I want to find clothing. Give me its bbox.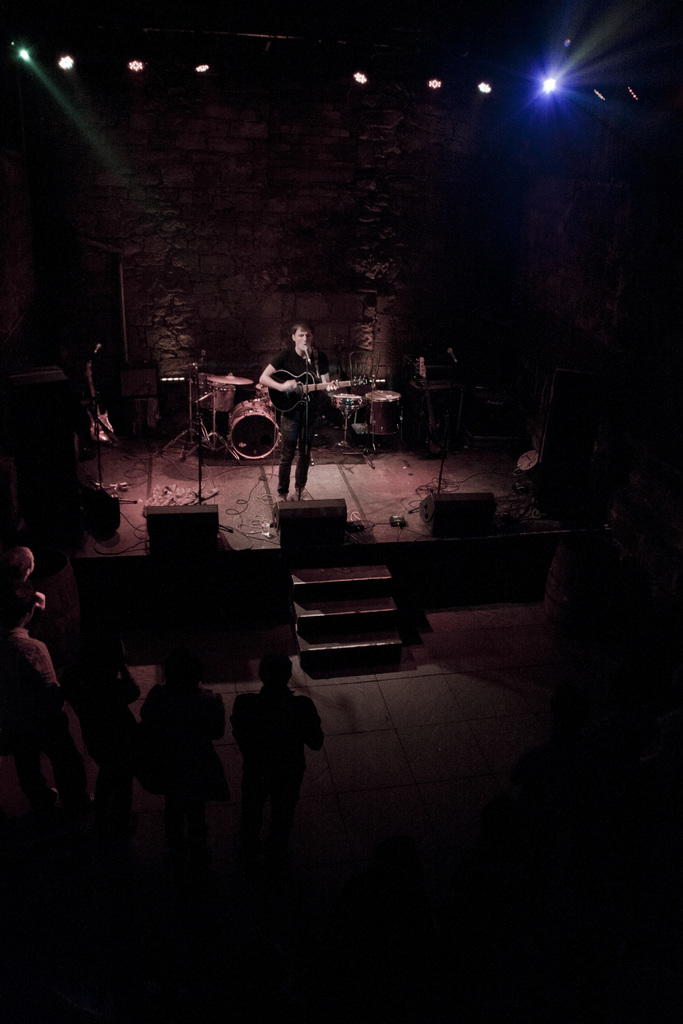
rect(58, 646, 138, 808).
